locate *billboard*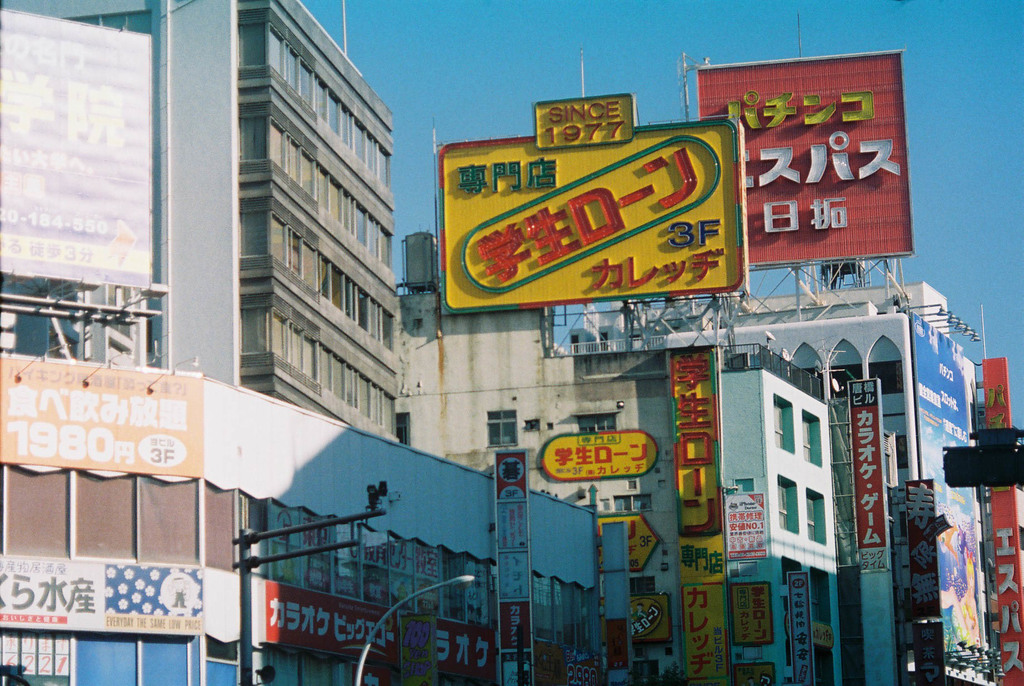
rect(666, 339, 730, 685)
